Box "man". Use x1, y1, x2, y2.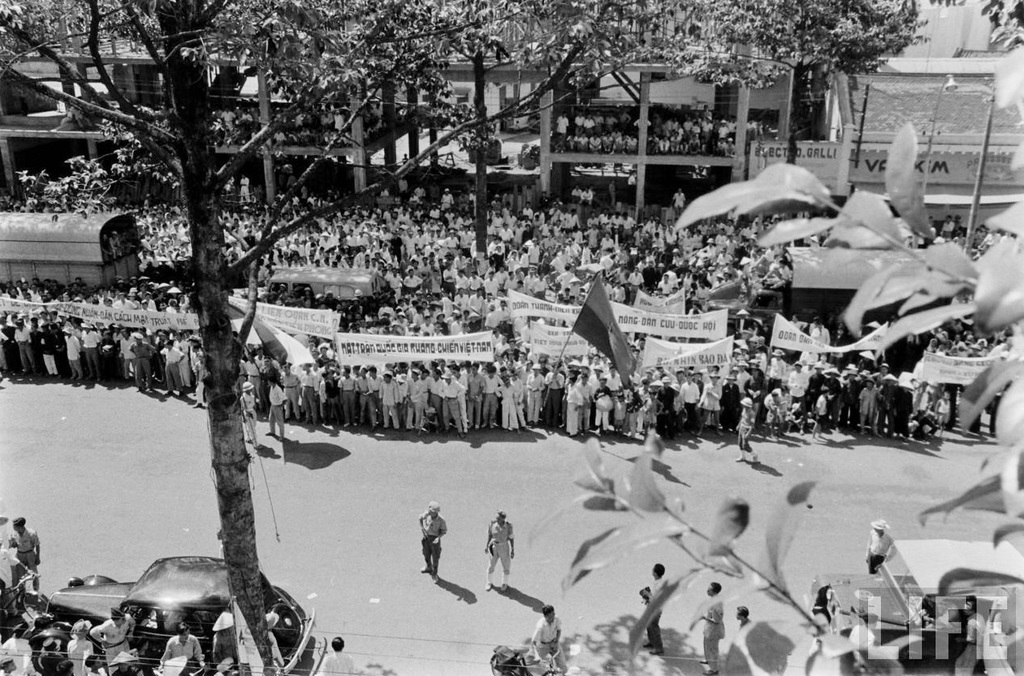
866, 517, 895, 575.
